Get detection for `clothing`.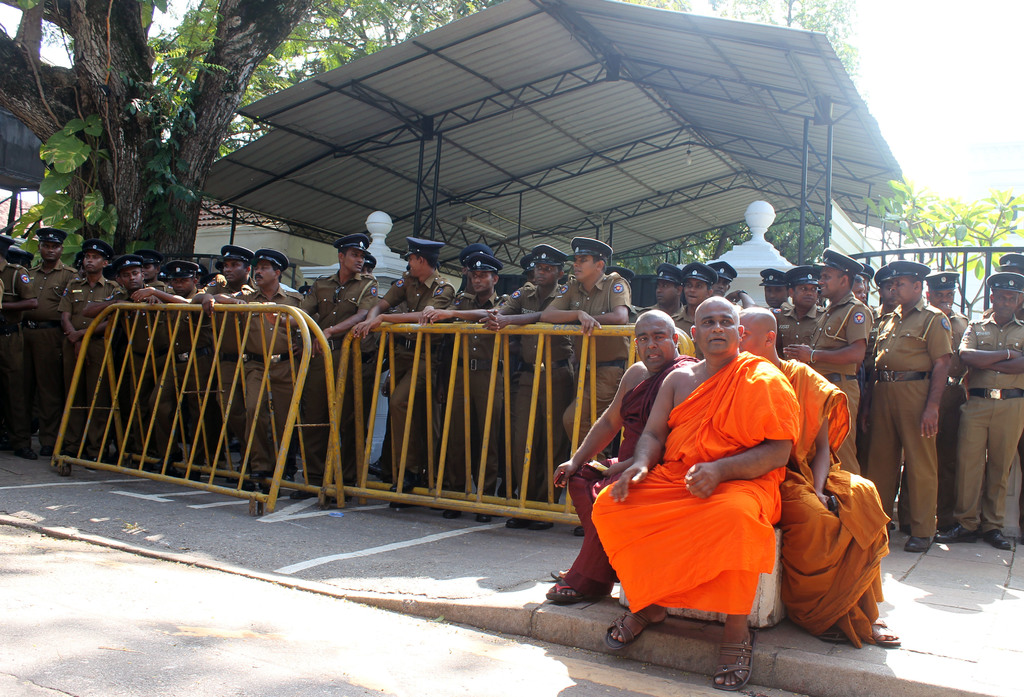
Detection: <region>166, 259, 204, 283</region>.
